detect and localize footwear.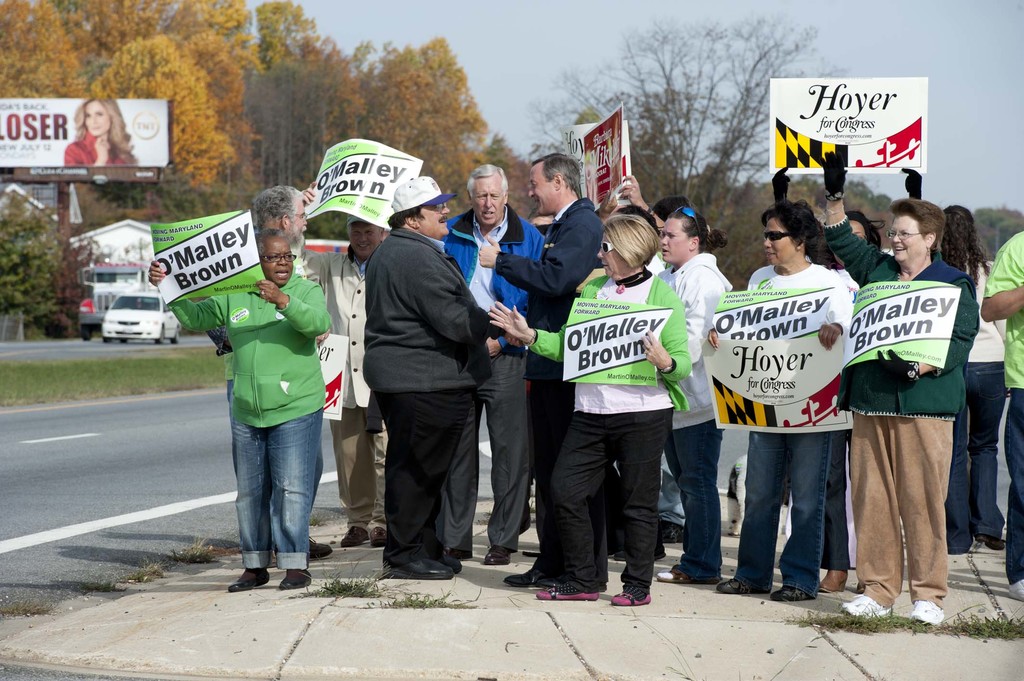
Localized at region(771, 584, 812, 598).
